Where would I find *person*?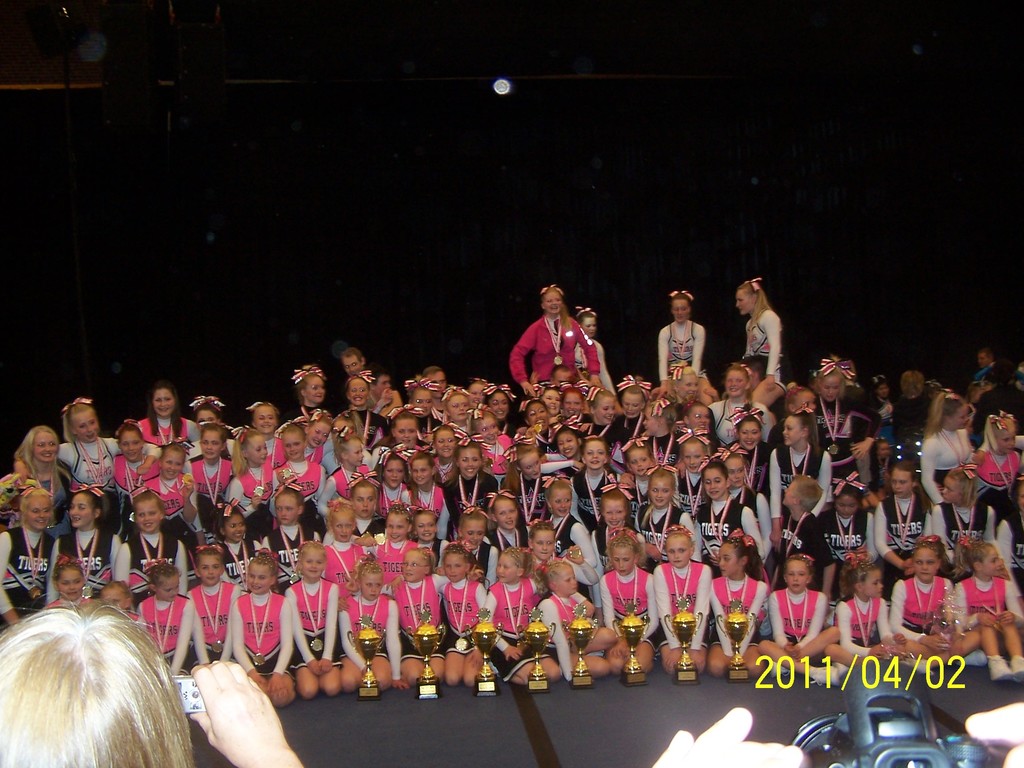
At rect(0, 462, 61, 628).
